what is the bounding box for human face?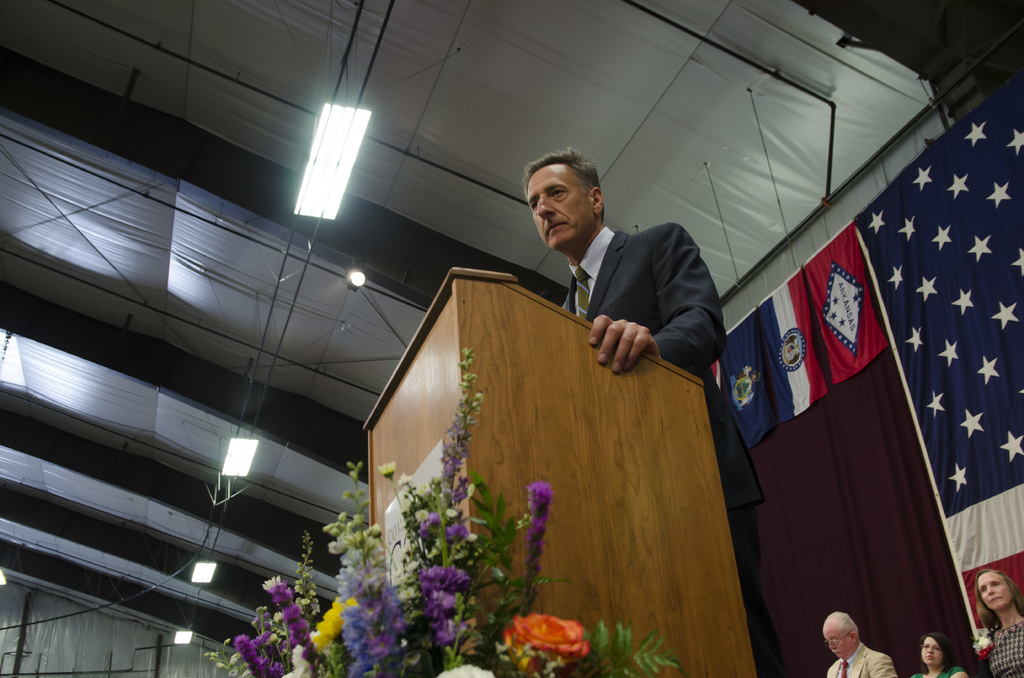
[left=824, top=627, right=858, bottom=660].
